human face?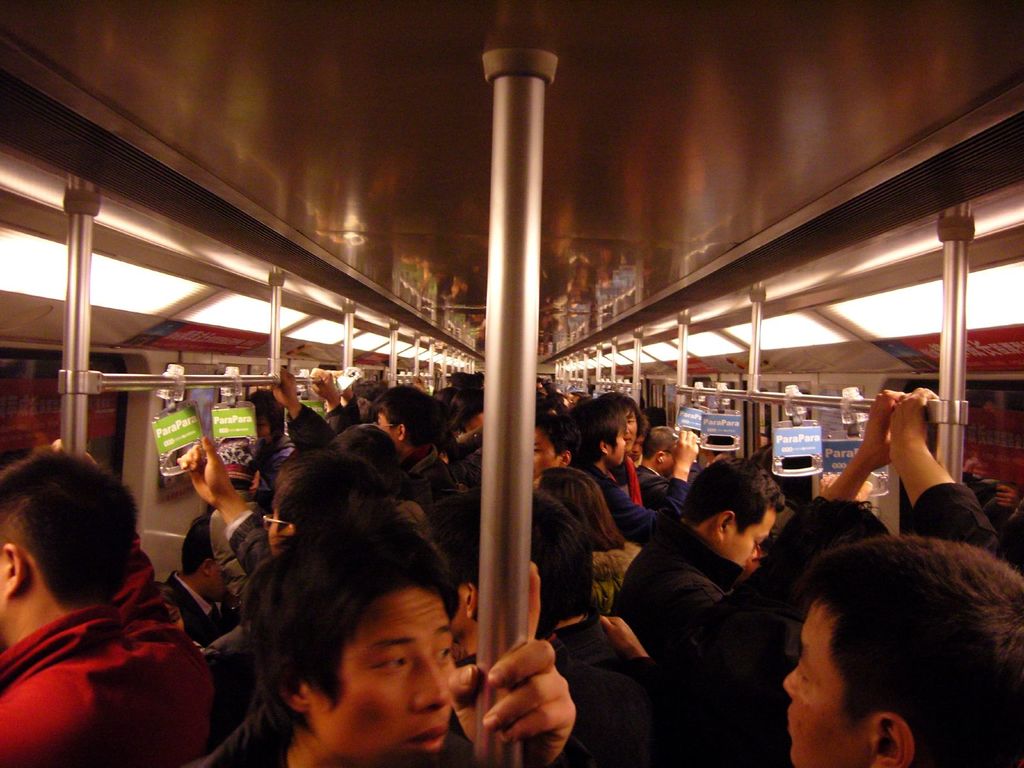
crop(779, 597, 874, 767)
